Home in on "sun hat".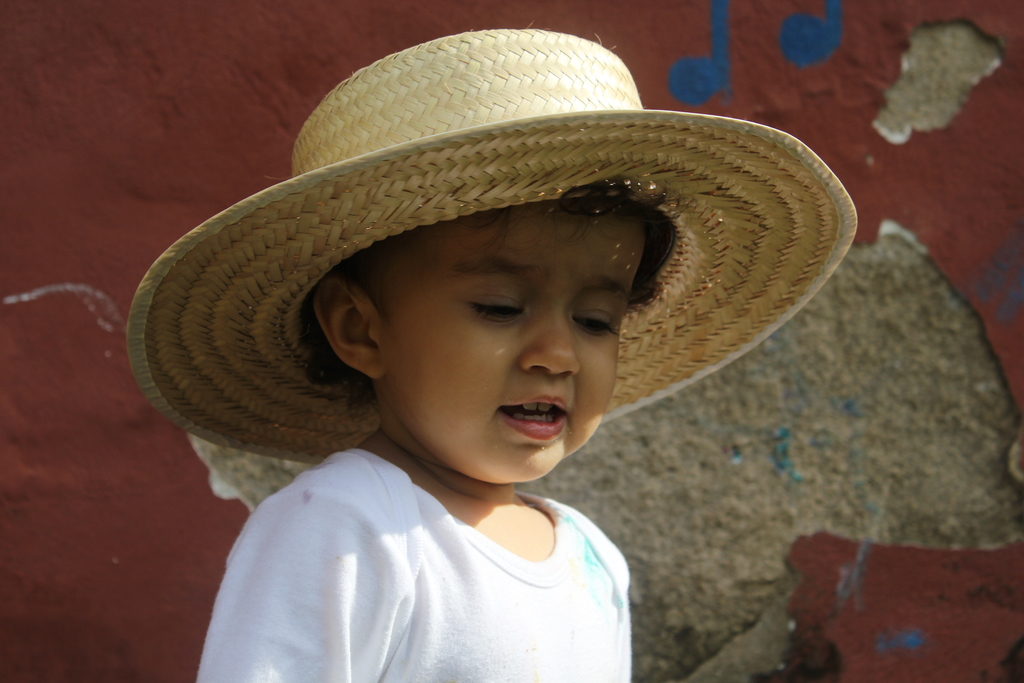
Homed in at 120, 24, 860, 464.
